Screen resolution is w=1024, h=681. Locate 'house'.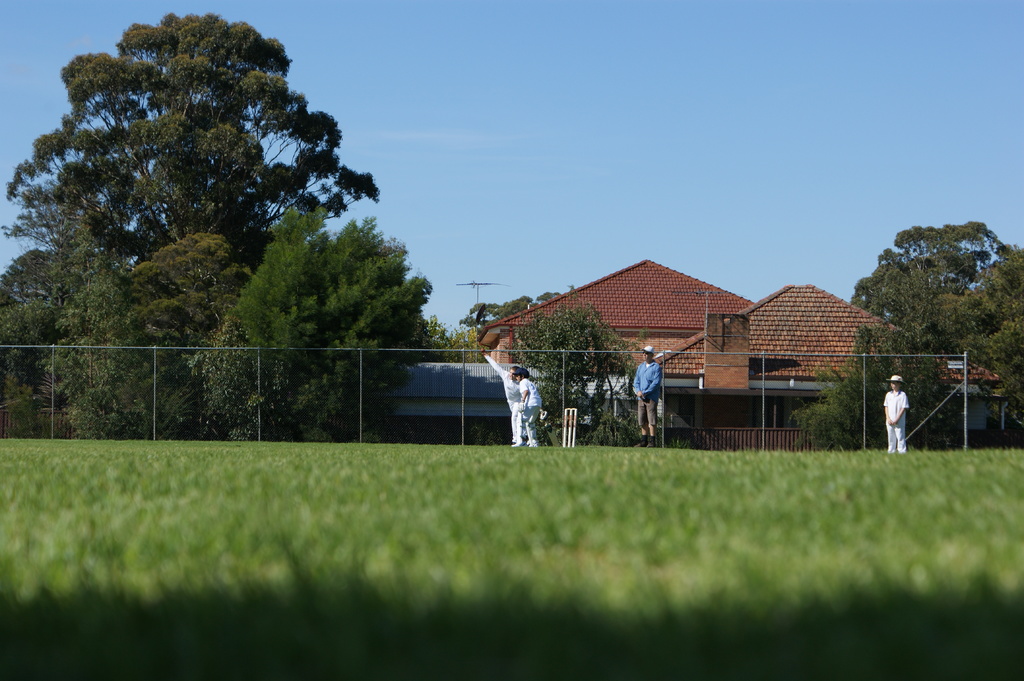
<bbox>480, 256, 760, 371</bbox>.
